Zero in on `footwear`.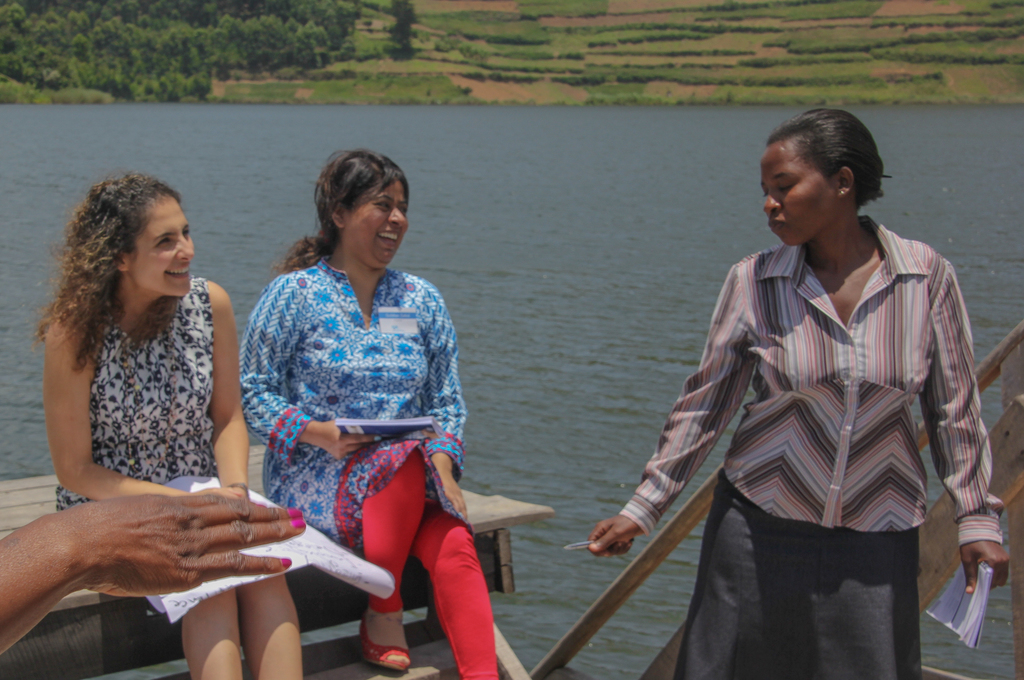
Zeroed in: locate(353, 584, 413, 672).
